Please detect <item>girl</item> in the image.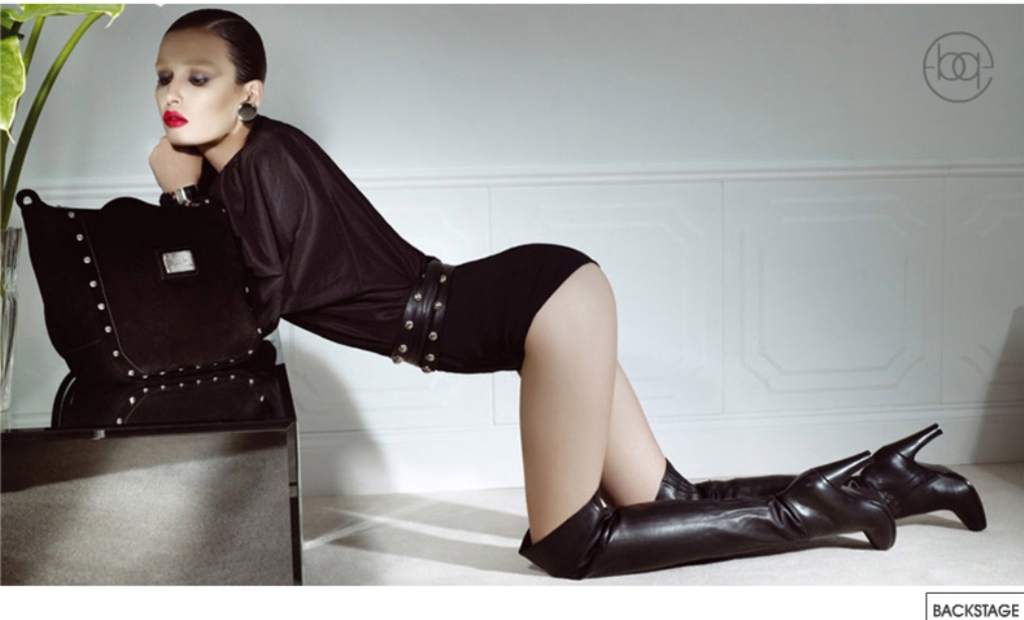
left=140, top=7, right=989, bottom=579.
